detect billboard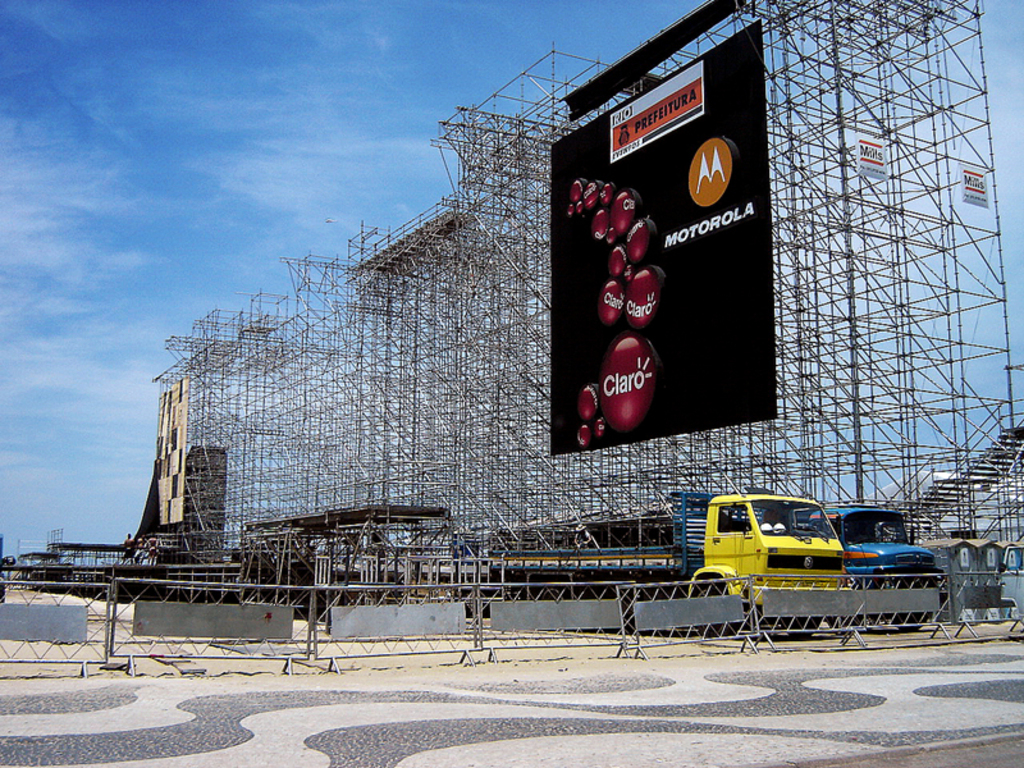
x1=568 y1=37 x2=759 y2=498
